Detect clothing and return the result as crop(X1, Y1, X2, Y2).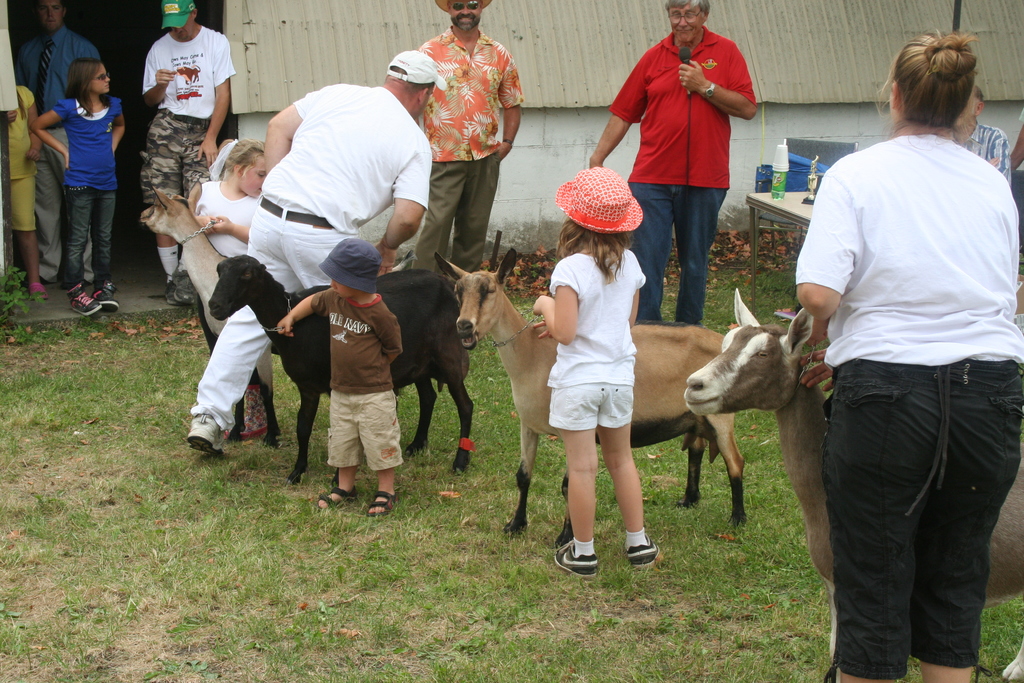
crop(0, 88, 34, 238).
